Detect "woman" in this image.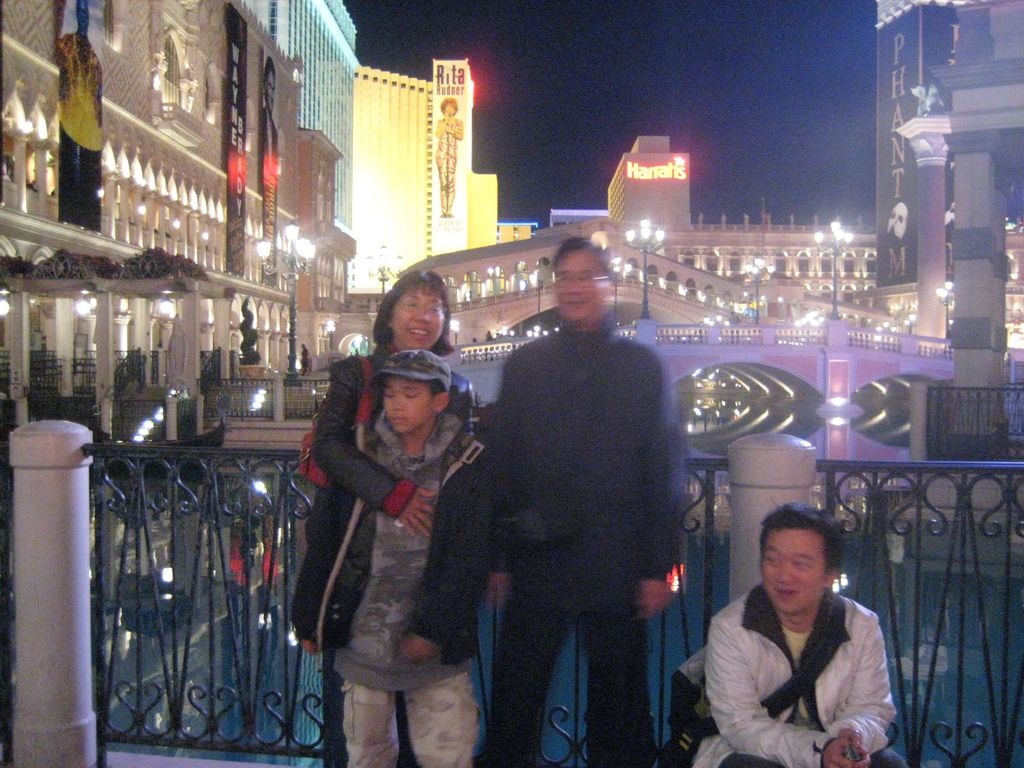
Detection: [307,268,488,767].
